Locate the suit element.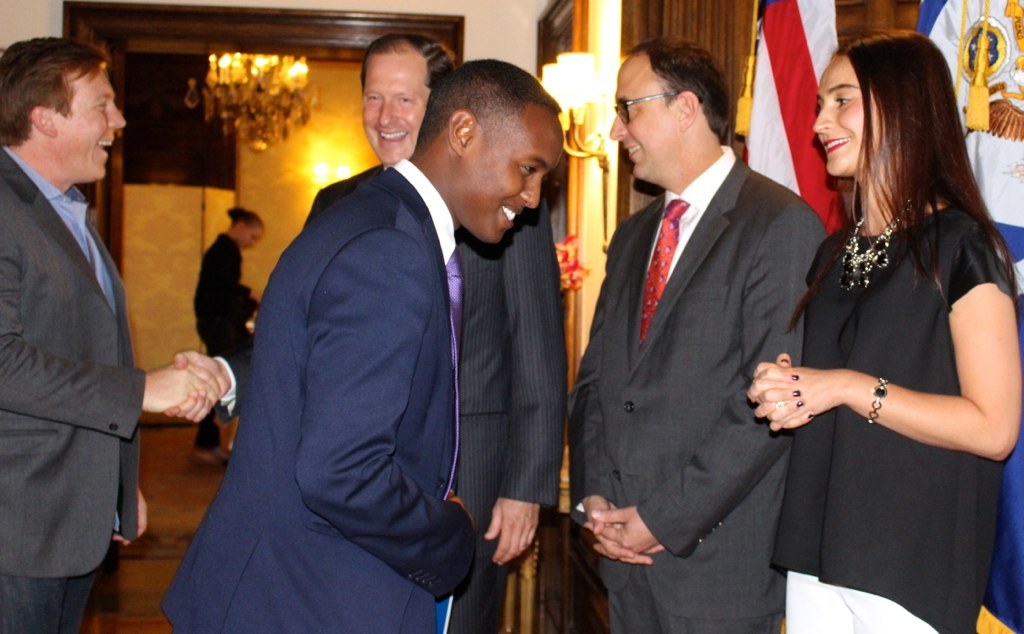
Element bbox: <bbox>211, 162, 567, 633</bbox>.
